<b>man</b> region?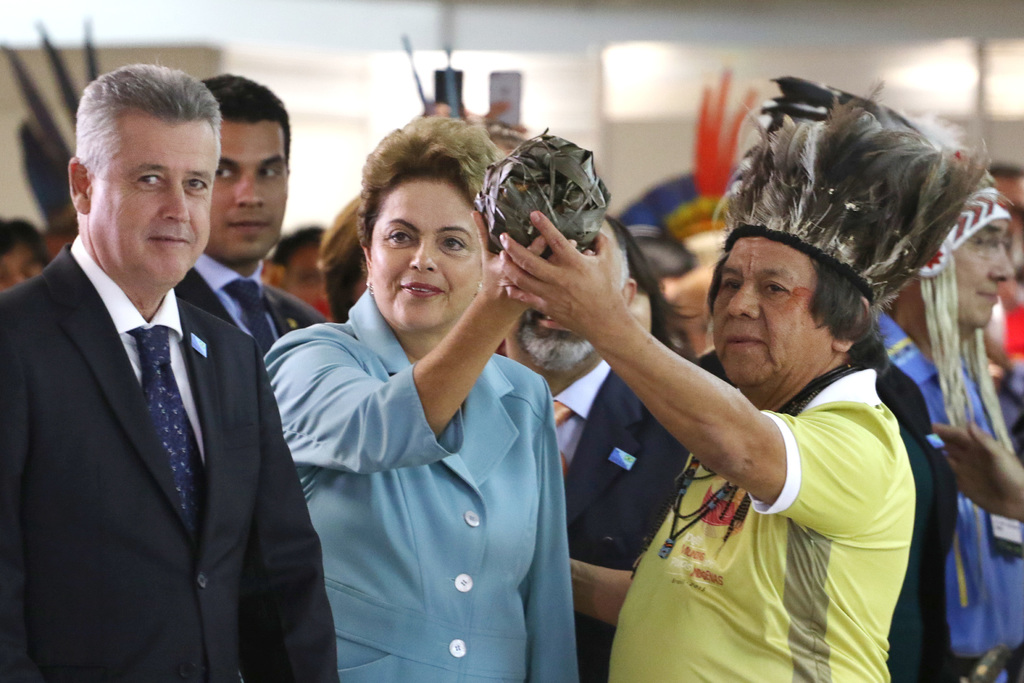
box=[171, 70, 319, 352]
